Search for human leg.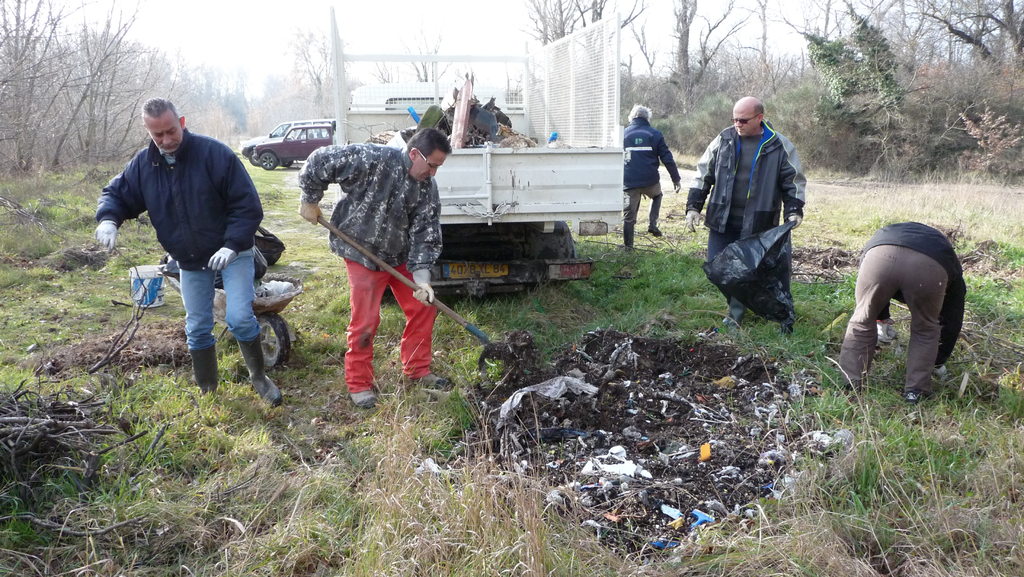
Found at 341, 254, 388, 407.
